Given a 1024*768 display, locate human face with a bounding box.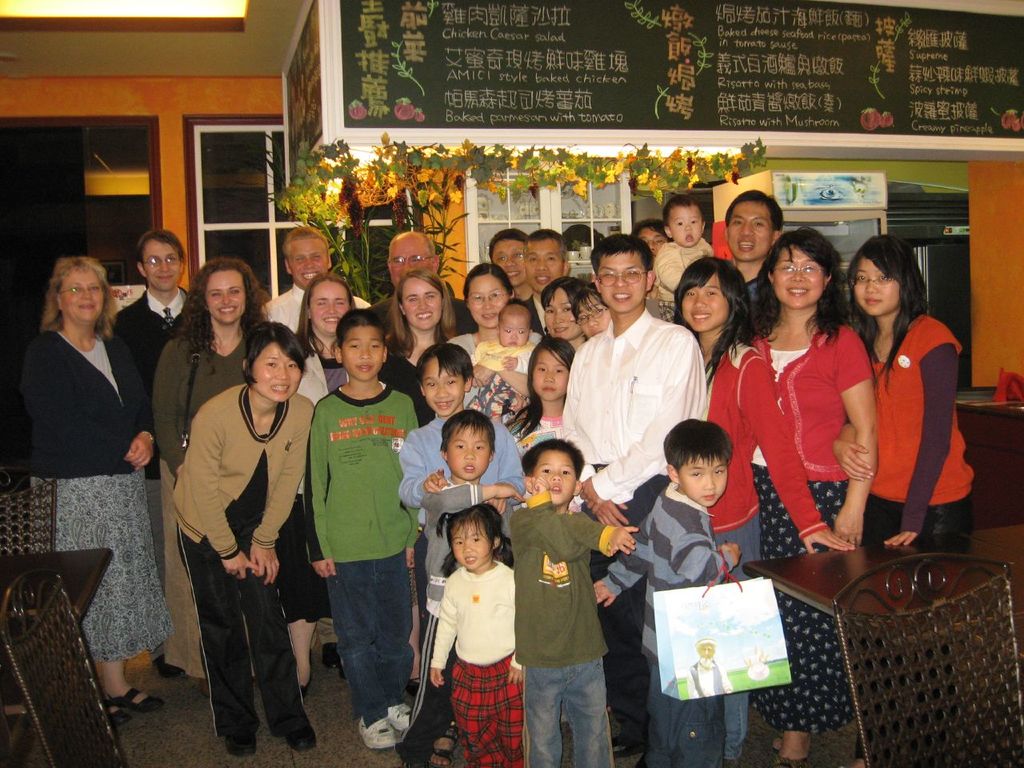
Located: box=[638, 228, 665, 258].
